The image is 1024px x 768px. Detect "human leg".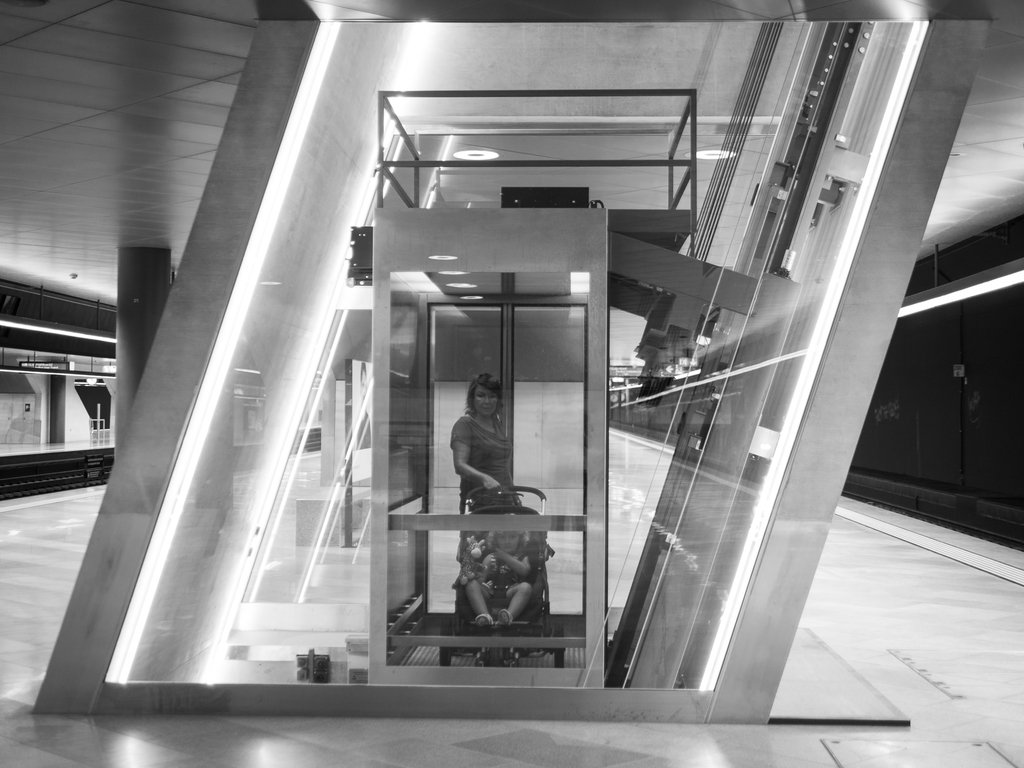
Detection: Rect(505, 580, 535, 624).
